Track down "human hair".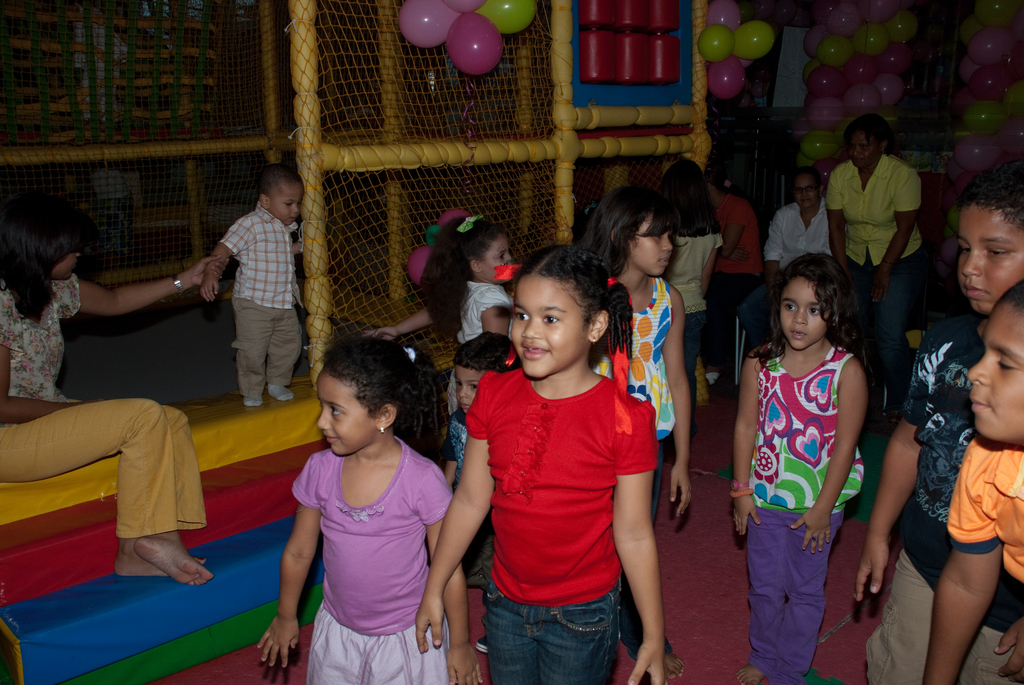
Tracked to 323,335,449,459.
